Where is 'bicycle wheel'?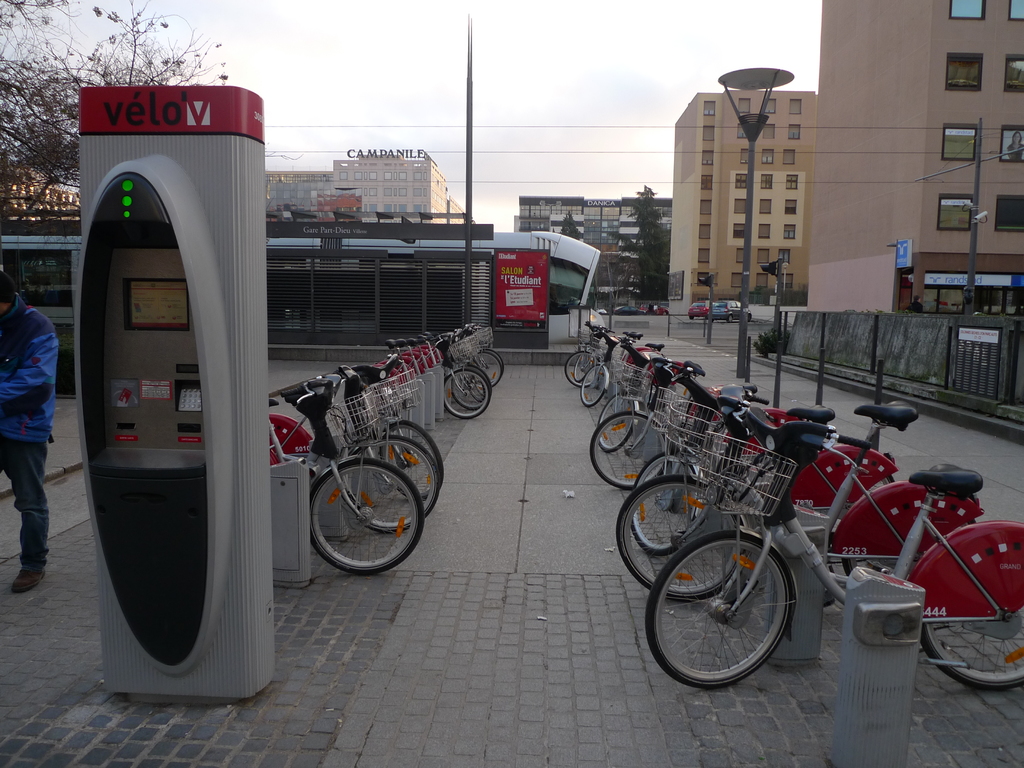
587 410 674 490.
